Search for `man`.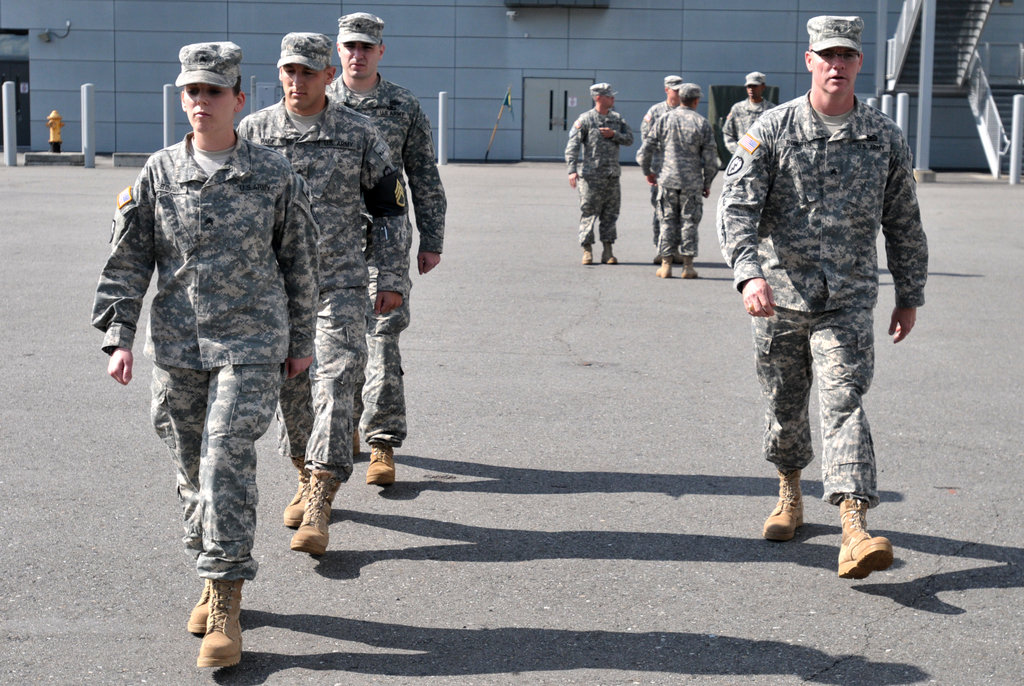
Found at box(568, 82, 636, 267).
